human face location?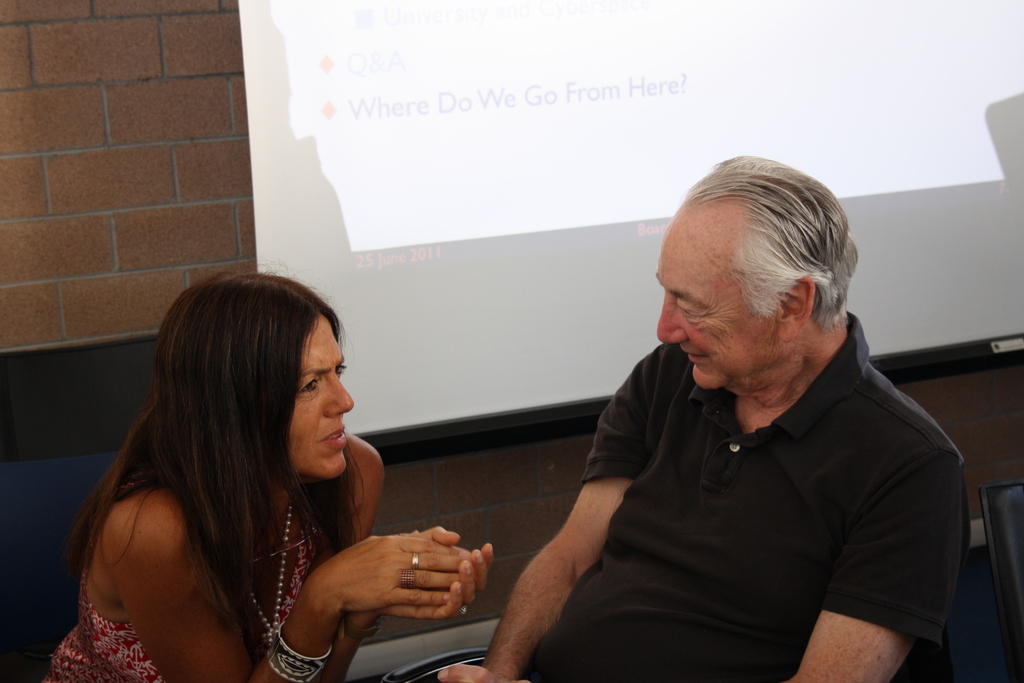
box=[657, 231, 779, 389]
